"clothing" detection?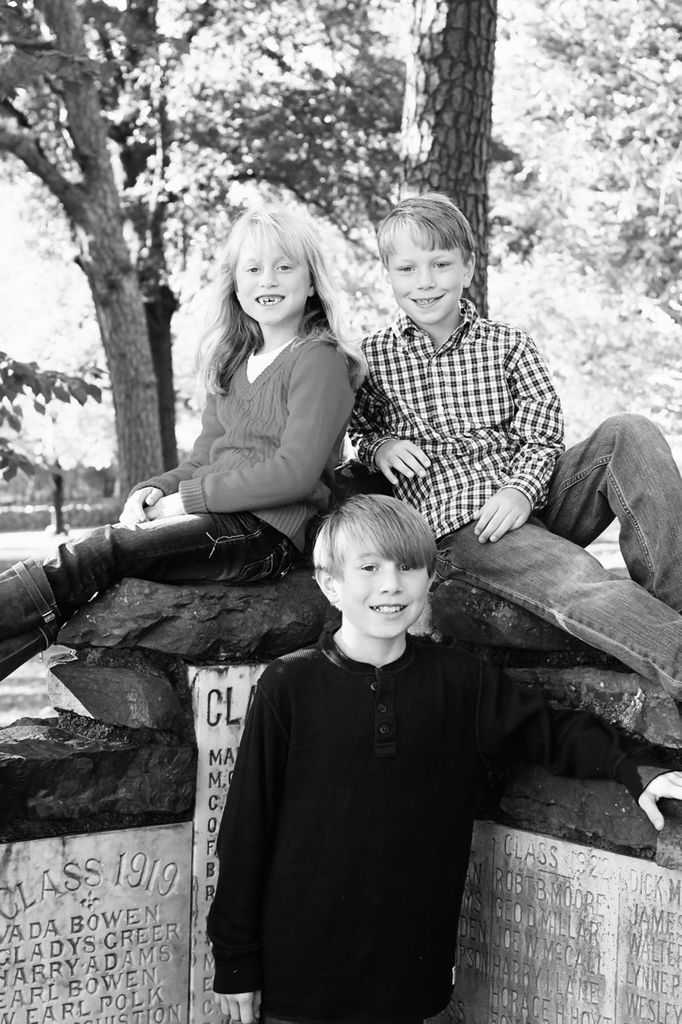
<box>337,298,681,699</box>
